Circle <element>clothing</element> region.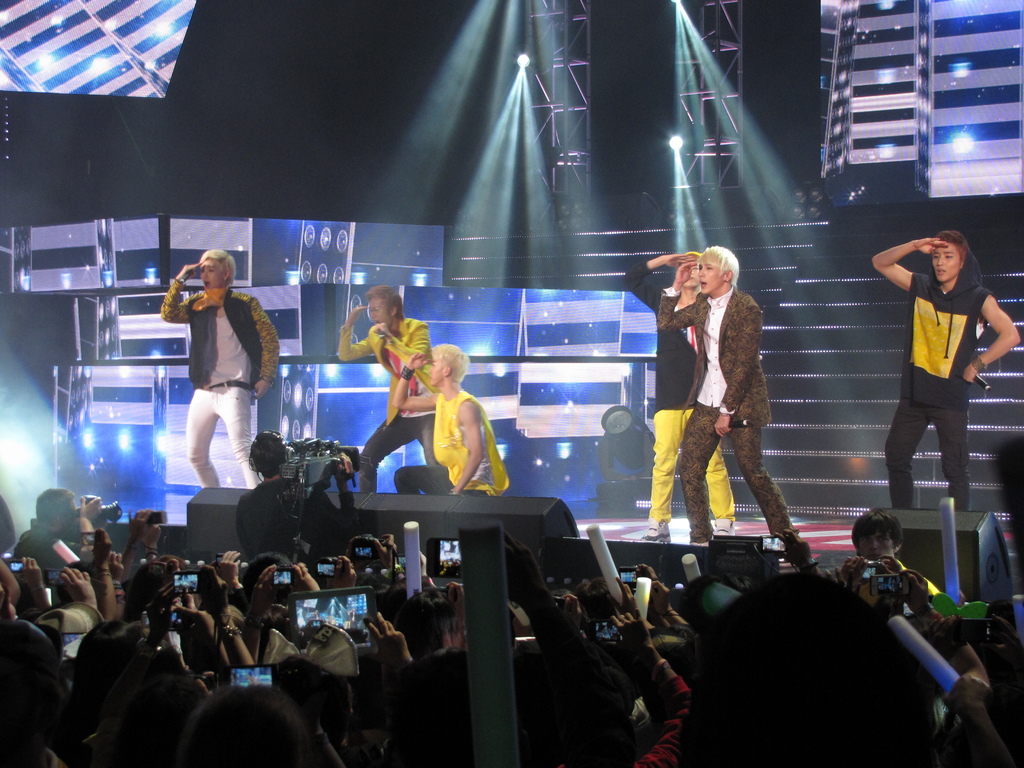
Region: left=157, top=275, right=281, bottom=487.
